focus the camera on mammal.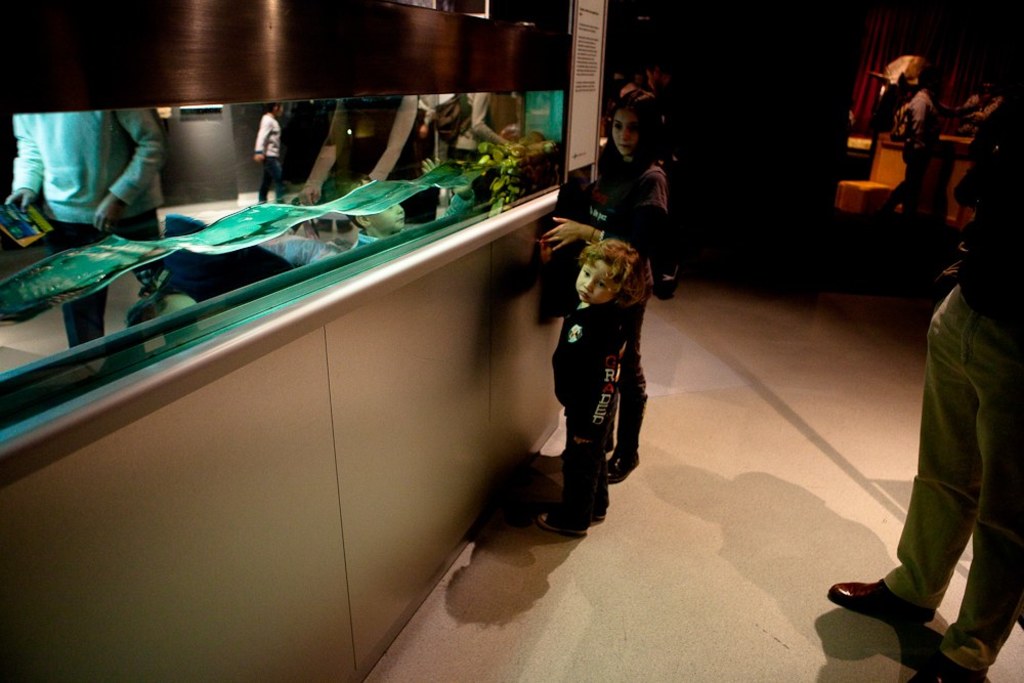
Focus region: <bbox>596, 78, 667, 480</bbox>.
